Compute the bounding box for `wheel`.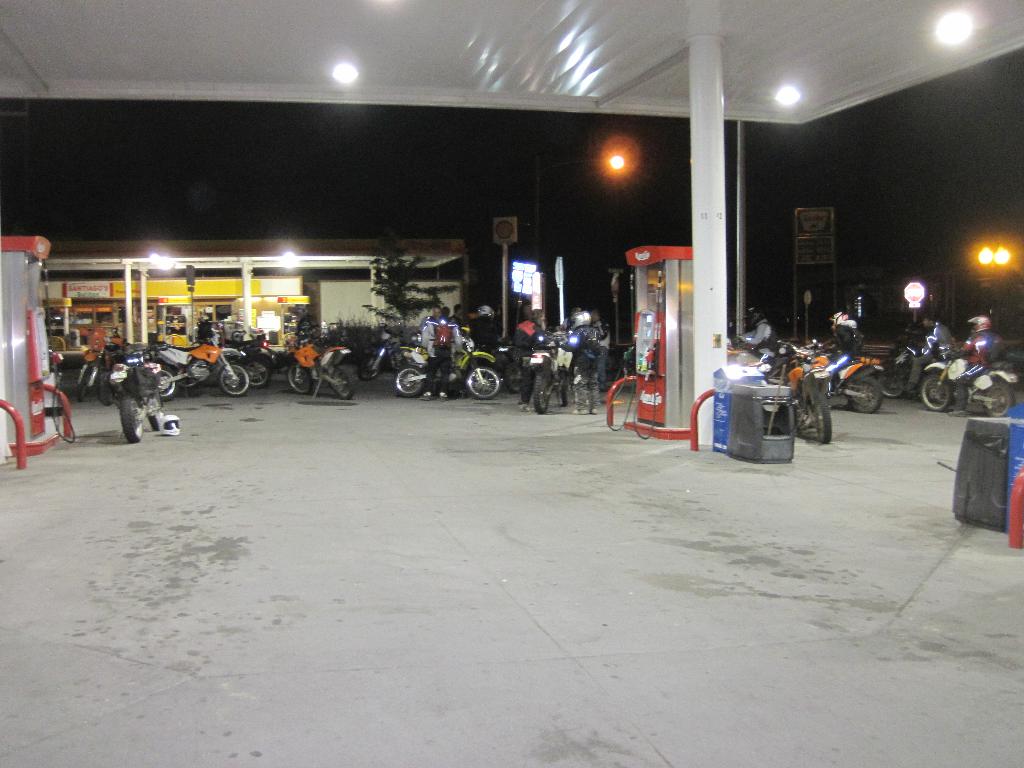
[222,362,250,399].
